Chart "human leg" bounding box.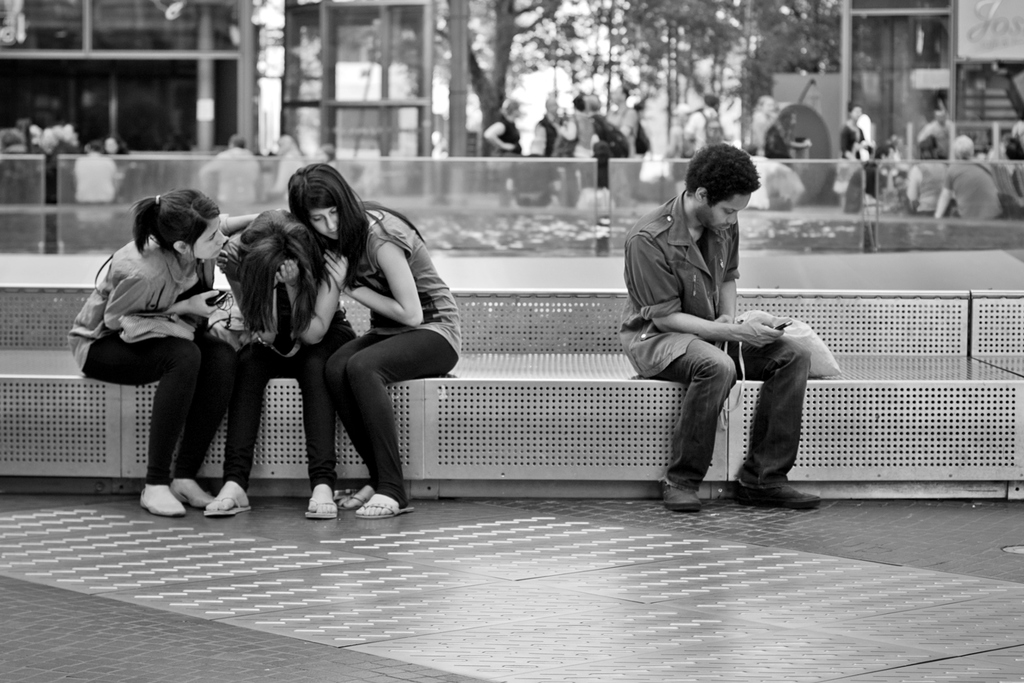
Charted: 733:345:819:500.
